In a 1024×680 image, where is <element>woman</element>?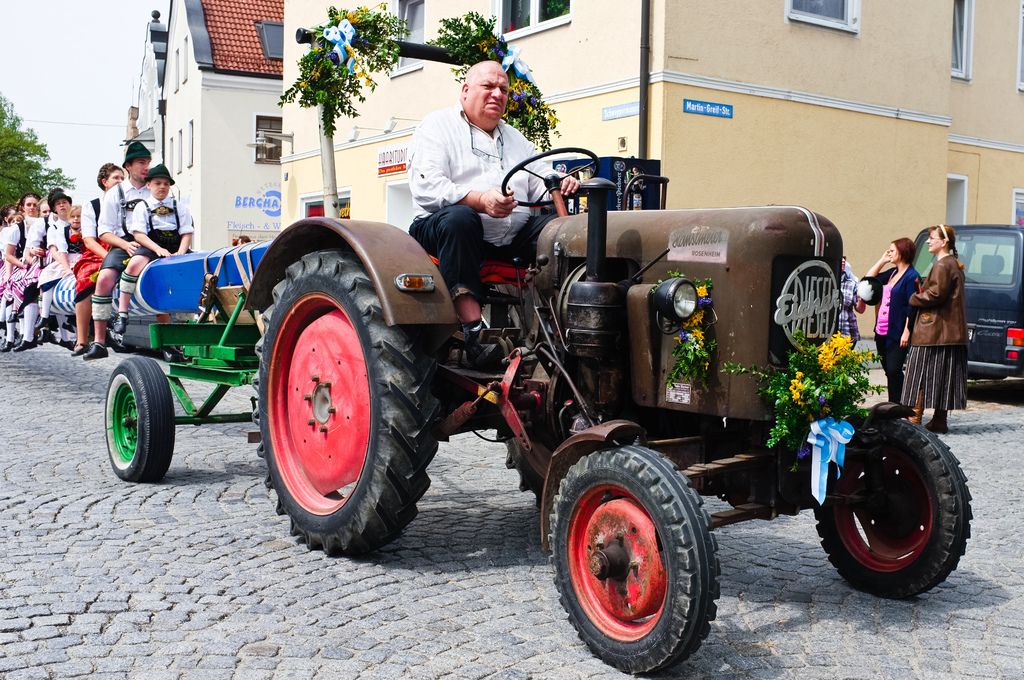
(left=856, top=236, right=922, bottom=403).
